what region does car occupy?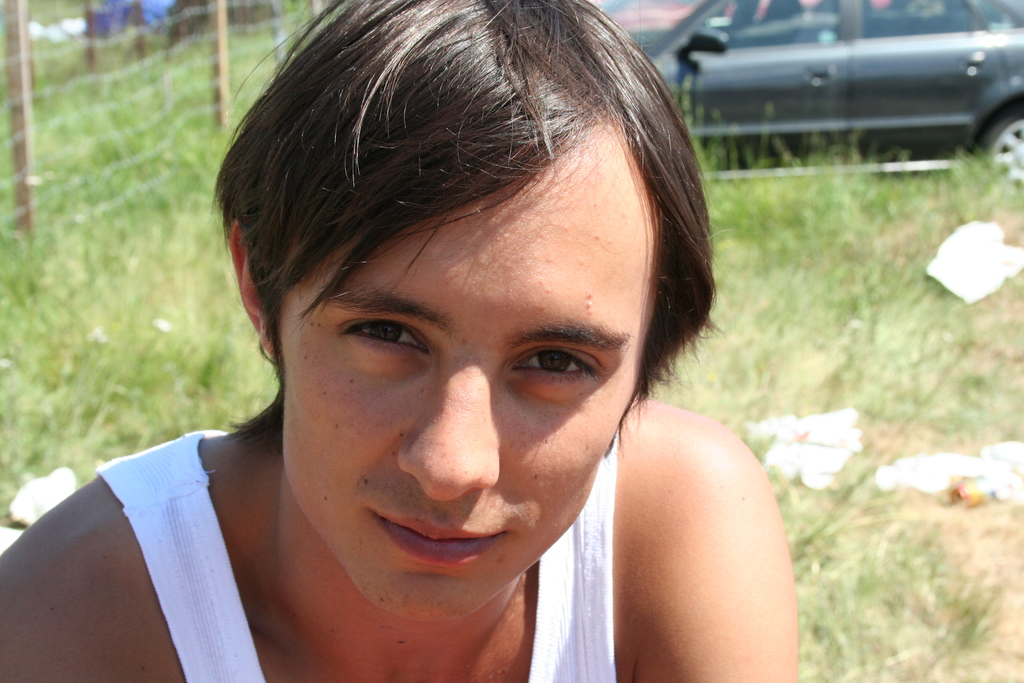
select_region(650, 0, 1023, 155).
